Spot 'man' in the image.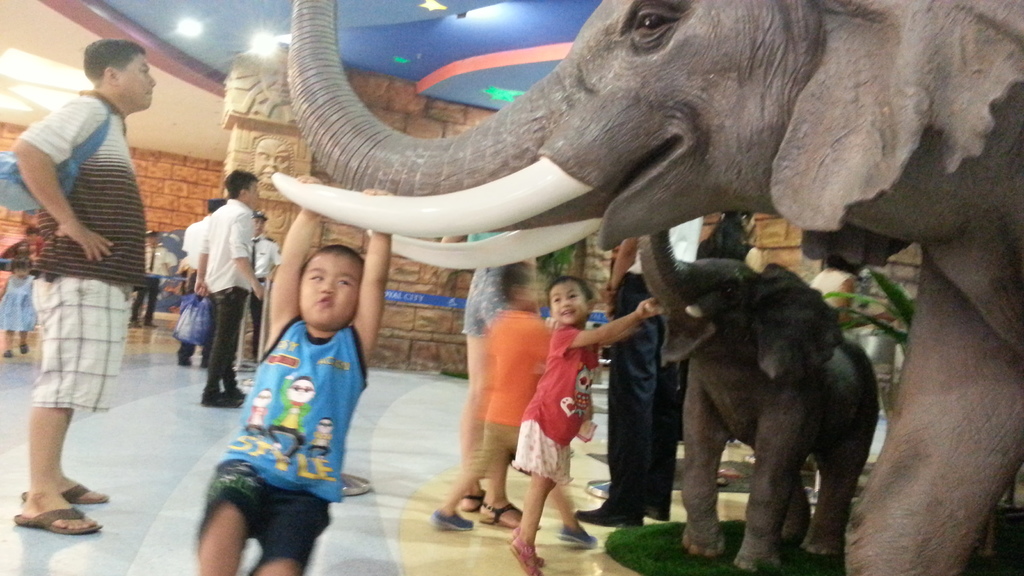
'man' found at left=173, top=193, right=228, bottom=377.
